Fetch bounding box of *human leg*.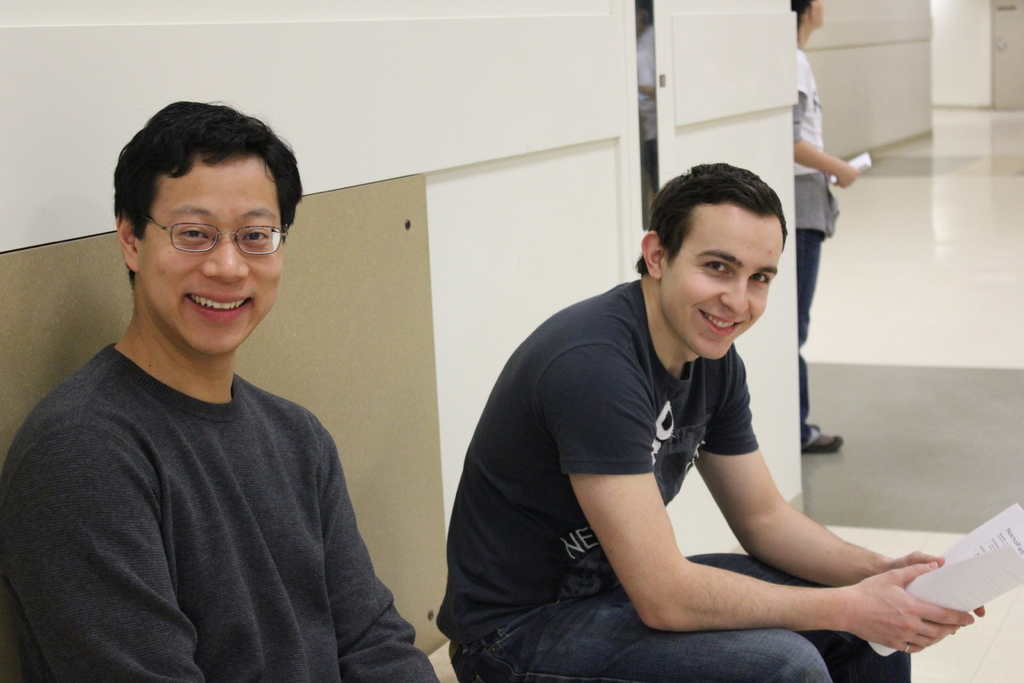
Bbox: pyautogui.locateOnScreen(796, 233, 836, 453).
